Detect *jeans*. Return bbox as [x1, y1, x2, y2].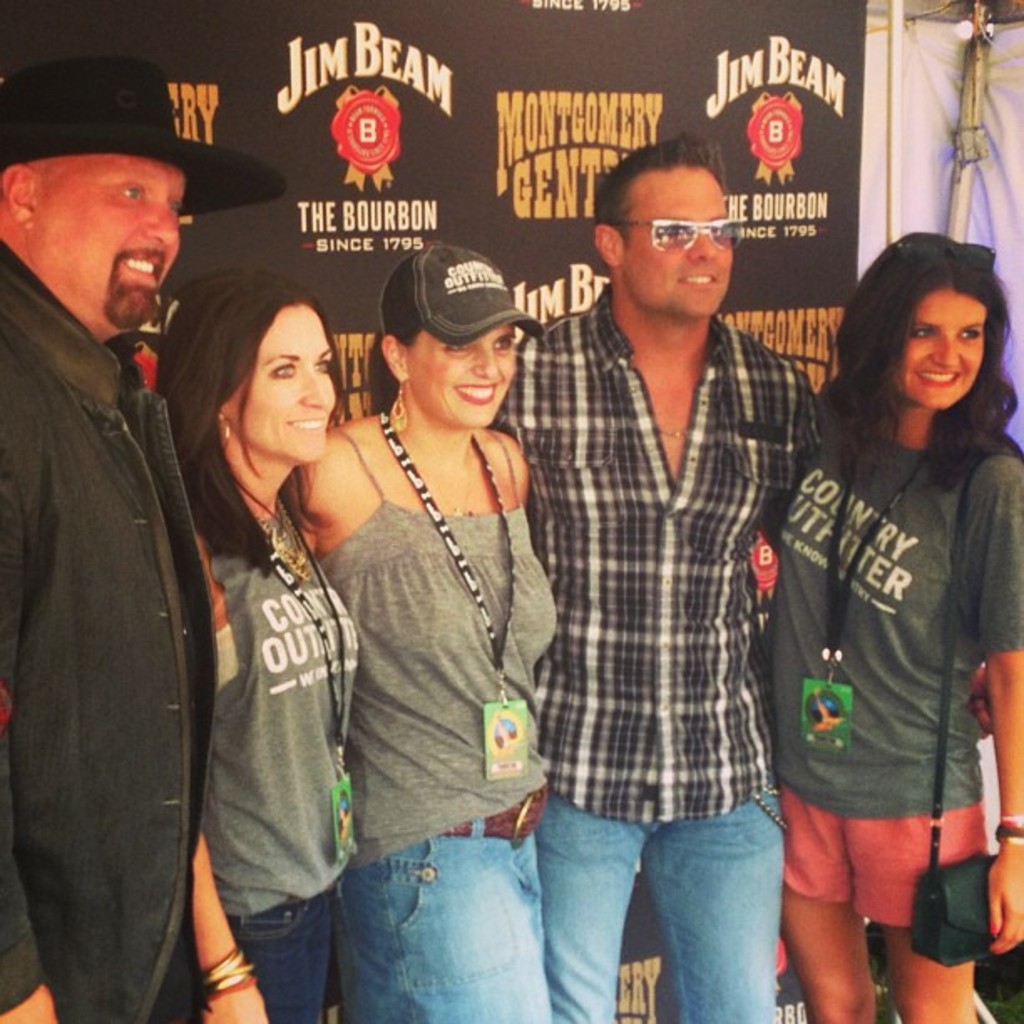
[773, 781, 997, 919].
